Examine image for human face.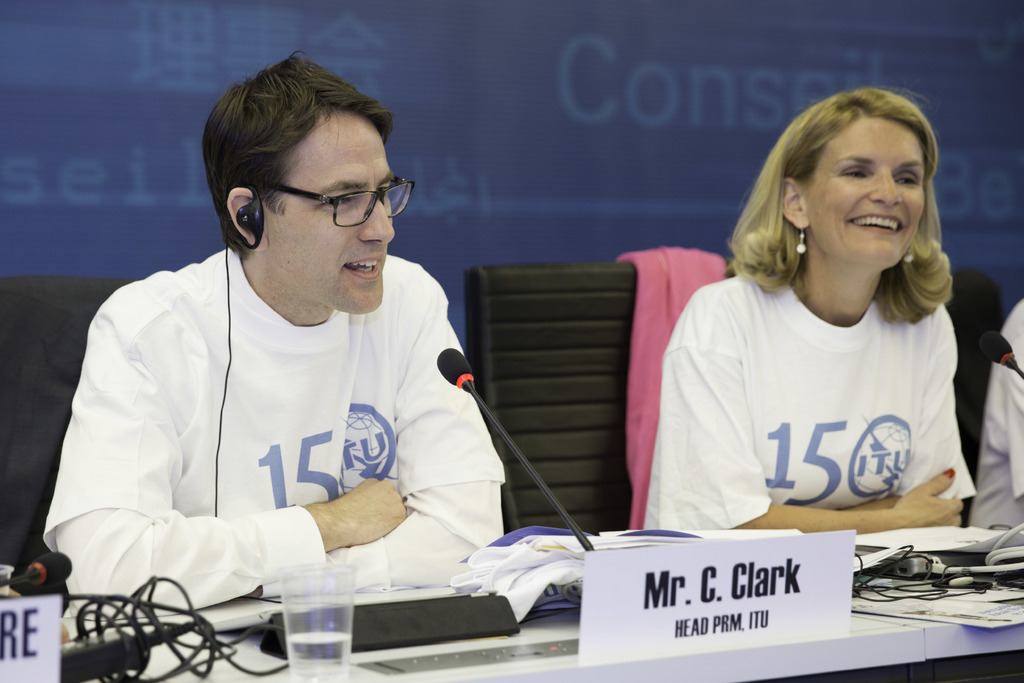
Examination result: (x1=807, y1=112, x2=925, y2=266).
